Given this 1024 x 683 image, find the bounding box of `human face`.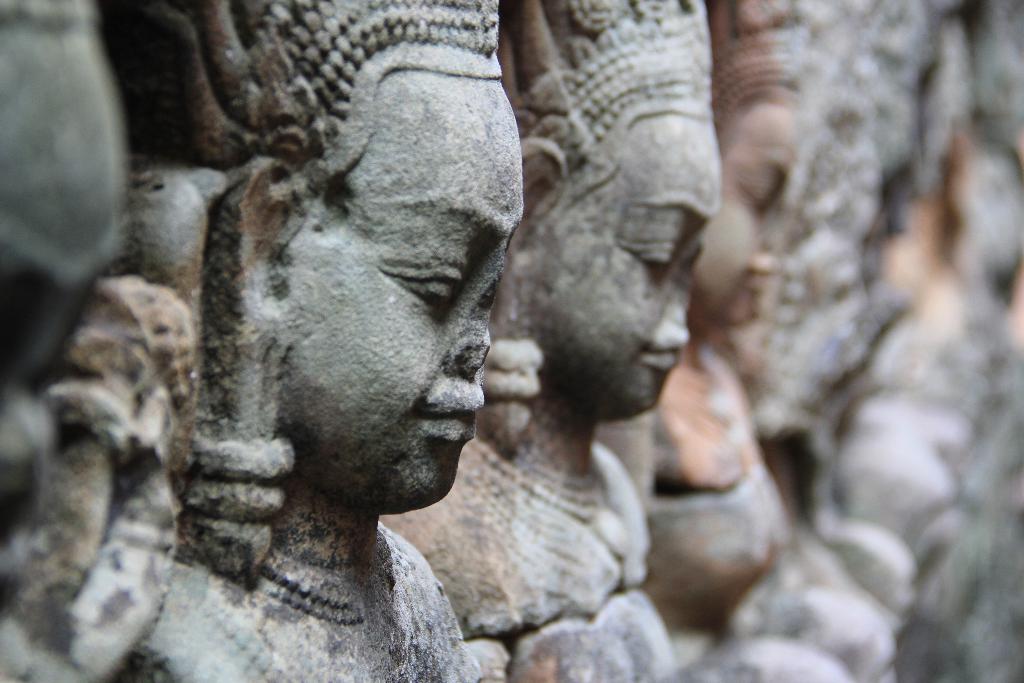
[left=289, top=76, right=526, bottom=514].
